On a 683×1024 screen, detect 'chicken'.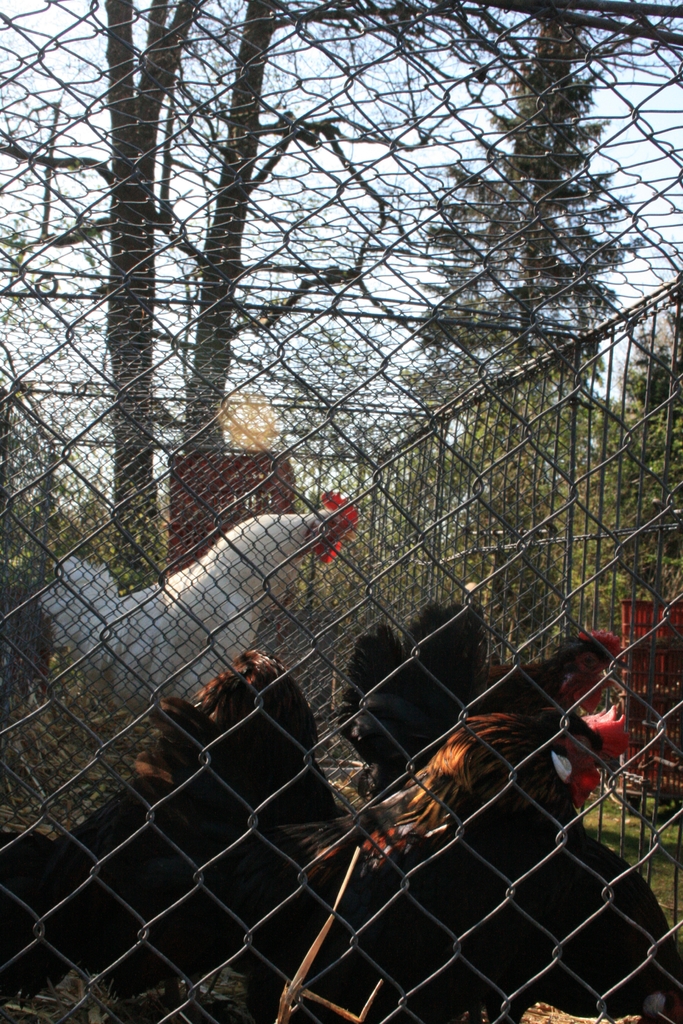
339:595:632:805.
